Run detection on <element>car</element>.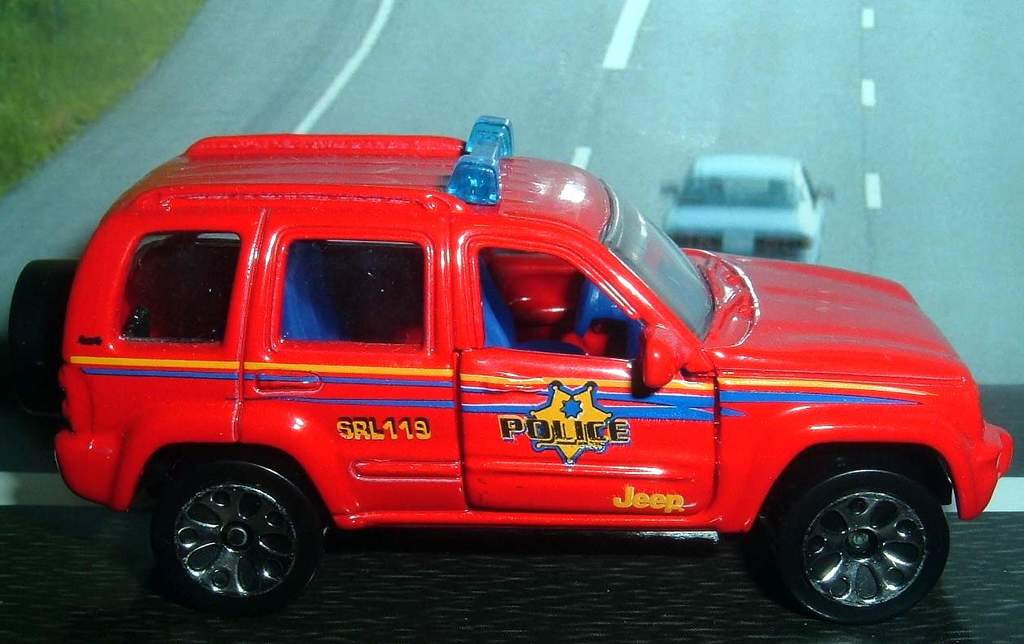
Result: detection(0, 111, 1010, 622).
